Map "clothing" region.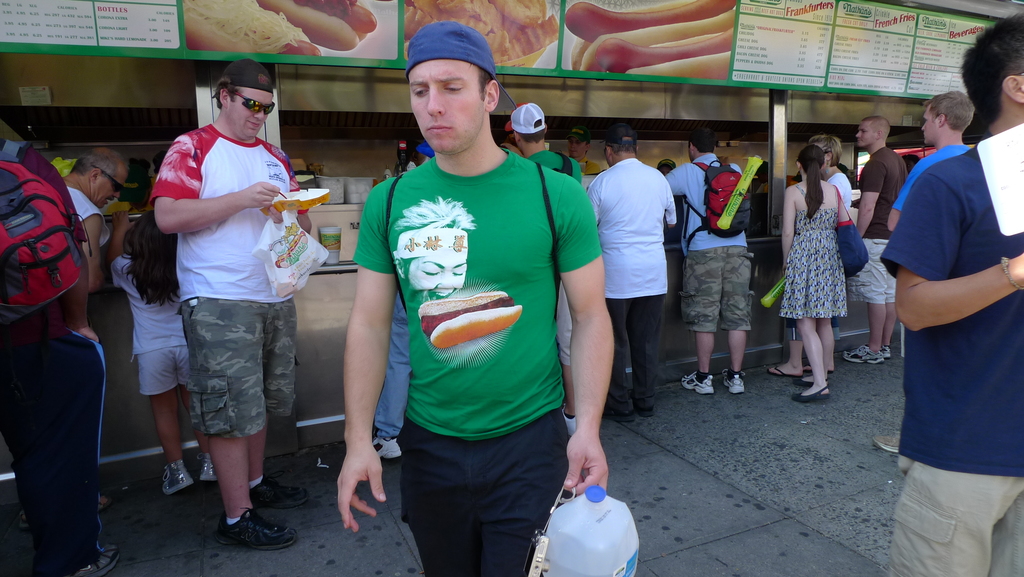
Mapped to bbox=(663, 149, 756, 343).
